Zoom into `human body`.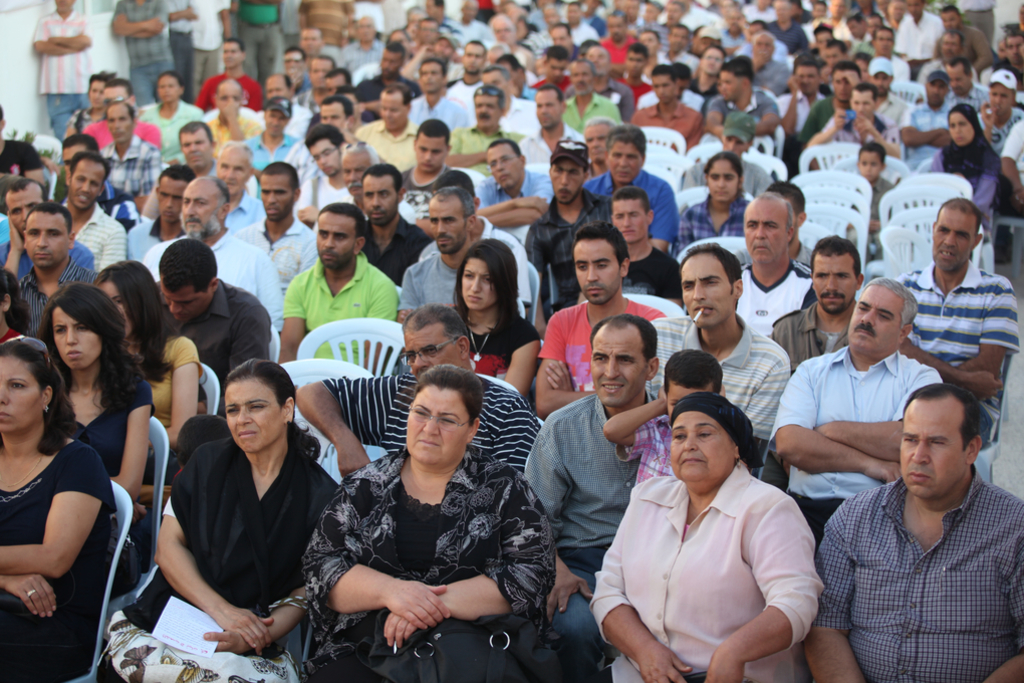
Zoom target: BBox(817, 388, 1023, 682).
